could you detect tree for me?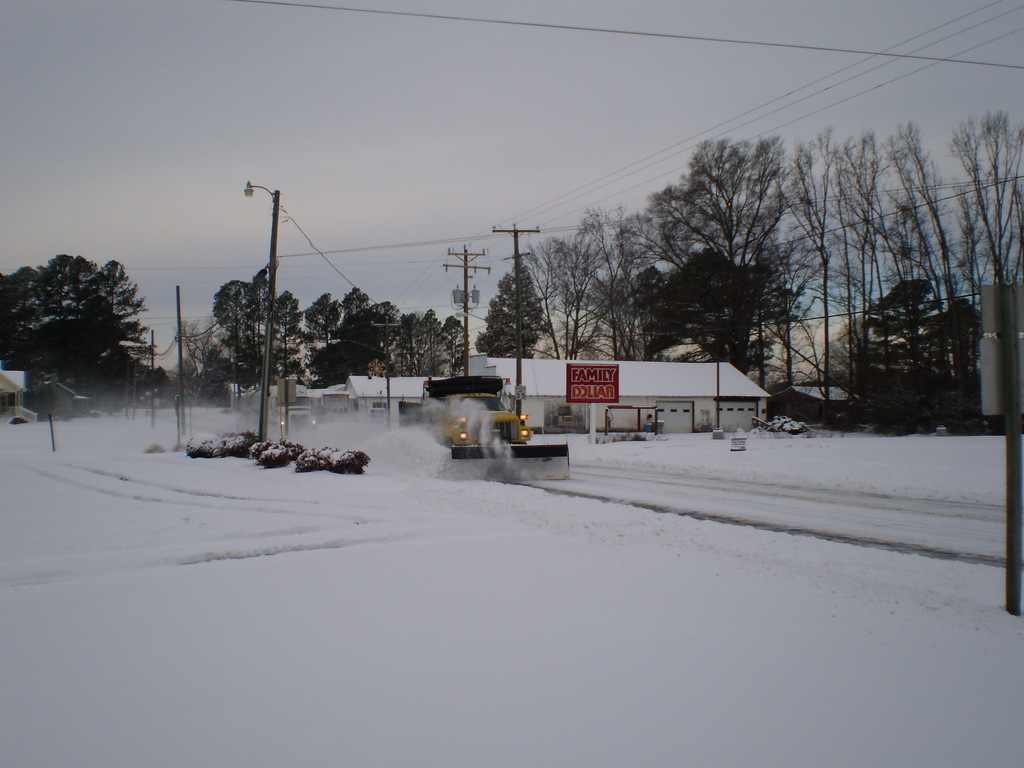
Detection result: Rect(946, 112, 1011, 313).
